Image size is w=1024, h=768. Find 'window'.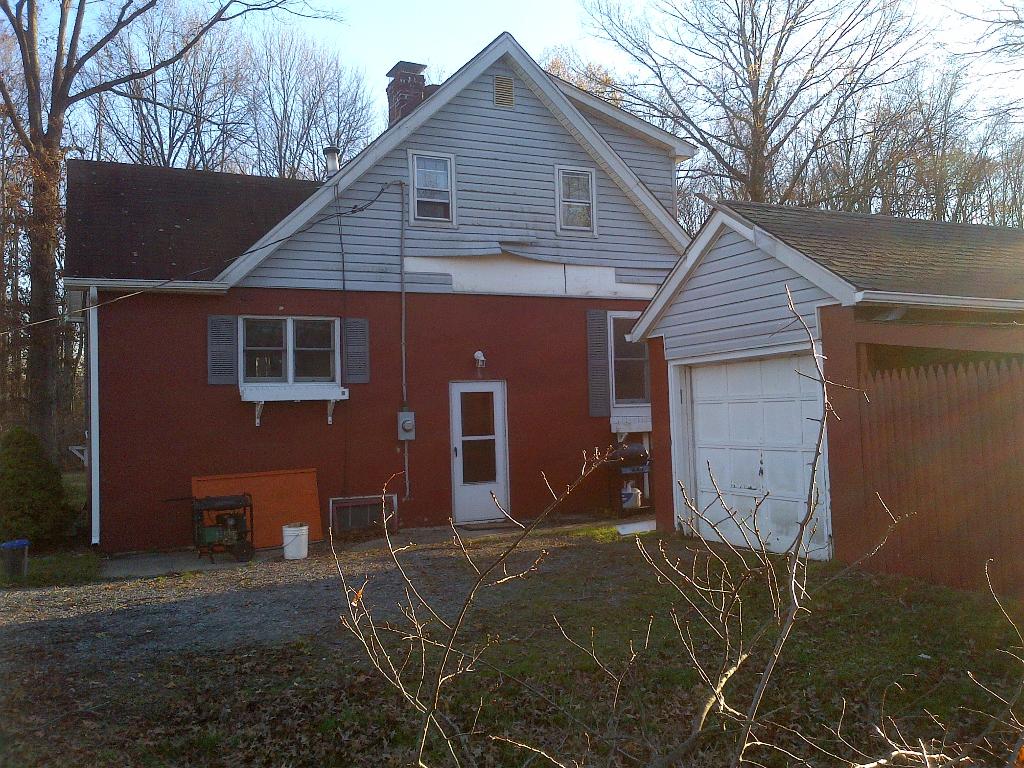
[left=403, top=154, right=457, bottom=225].
